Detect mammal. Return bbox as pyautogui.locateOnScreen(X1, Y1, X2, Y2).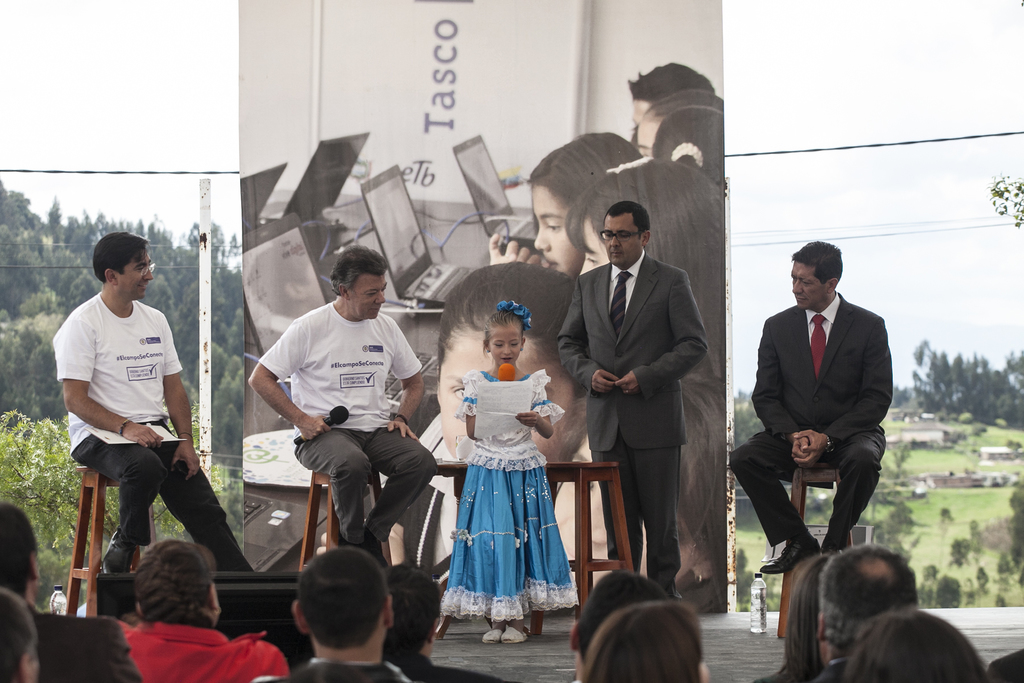
pyautogui.locateOnScreen(437, 300, 582, 643).
